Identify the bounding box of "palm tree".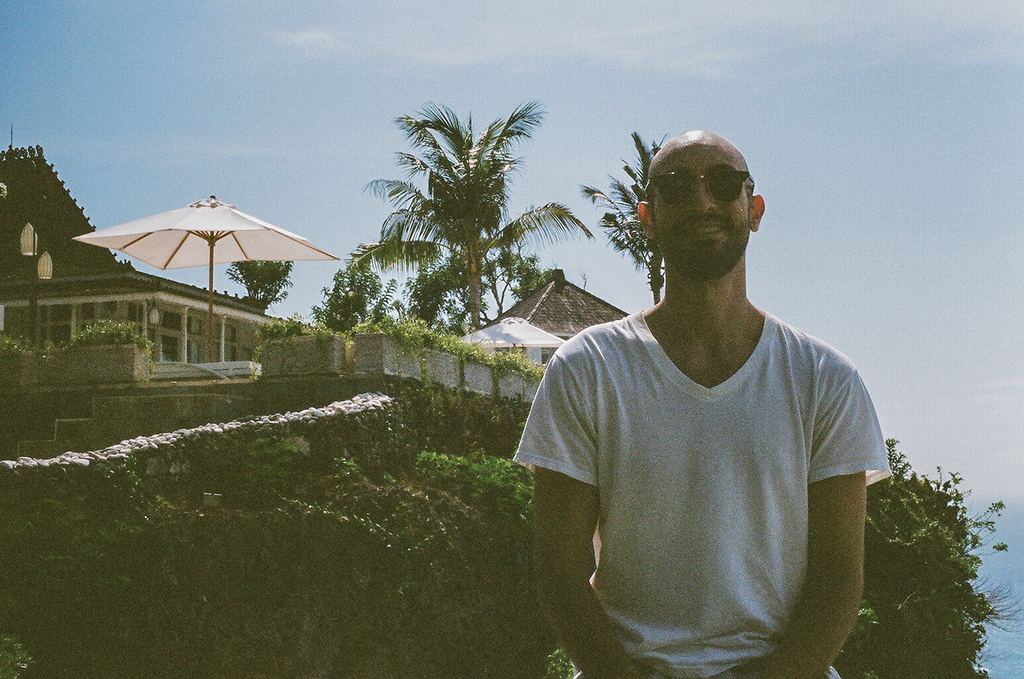
select_region(357, 100, 555, 388).
